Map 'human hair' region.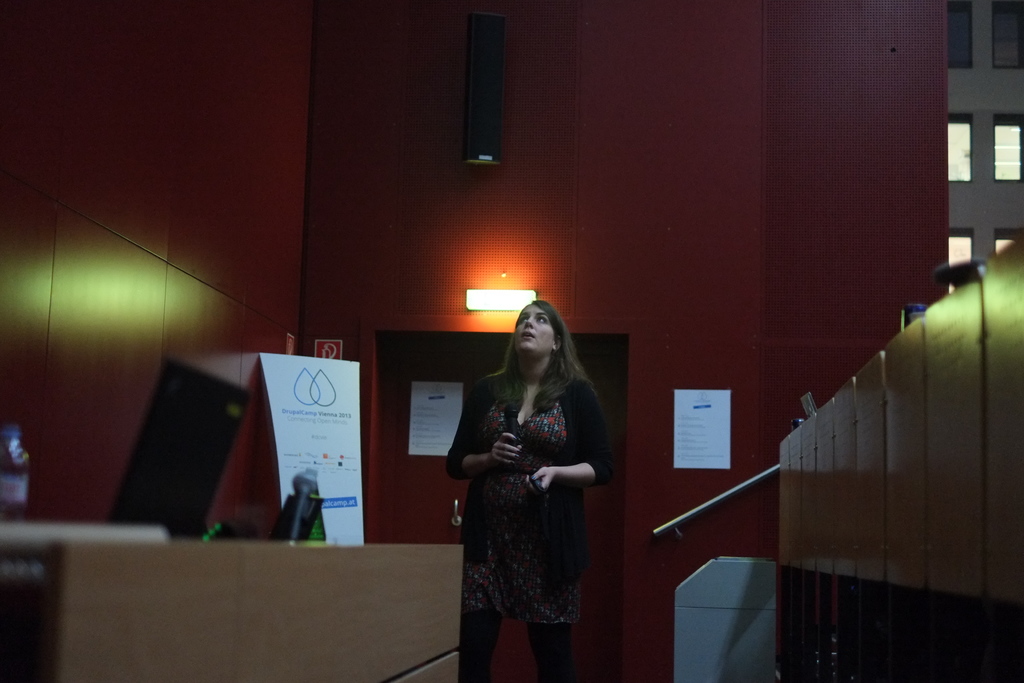
Mapped to box=[491, 300, 589, 416].
